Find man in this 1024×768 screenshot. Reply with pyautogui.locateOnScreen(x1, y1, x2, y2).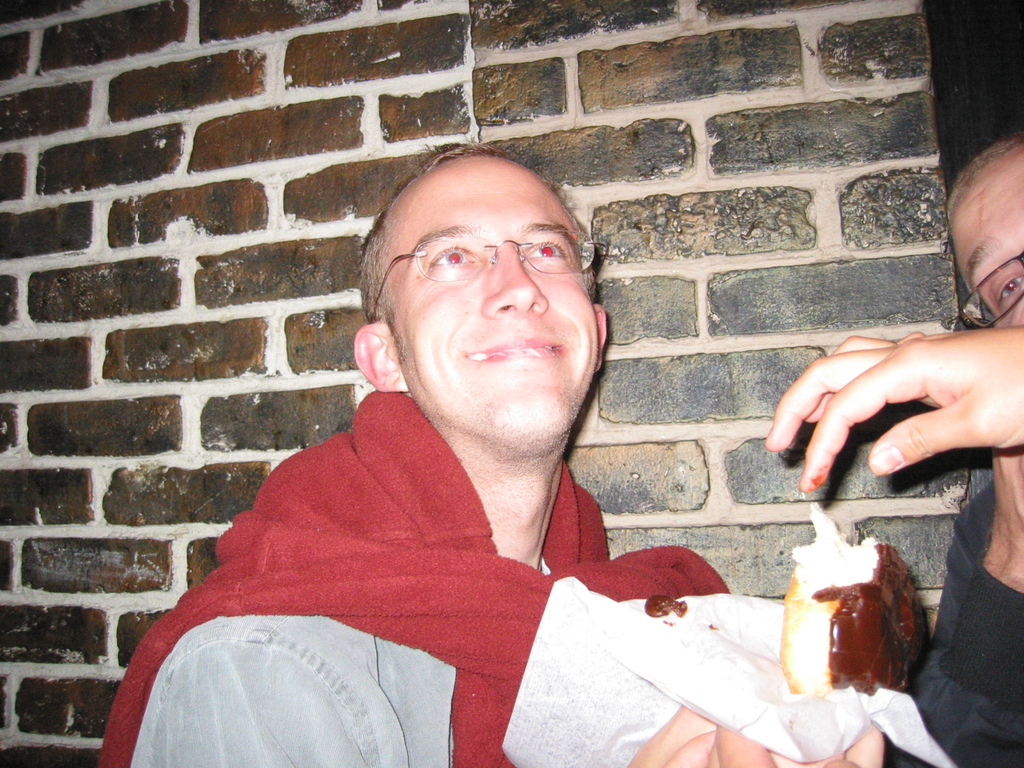
pyautogui.locateOnScreen(122, 124, 776, 760).
